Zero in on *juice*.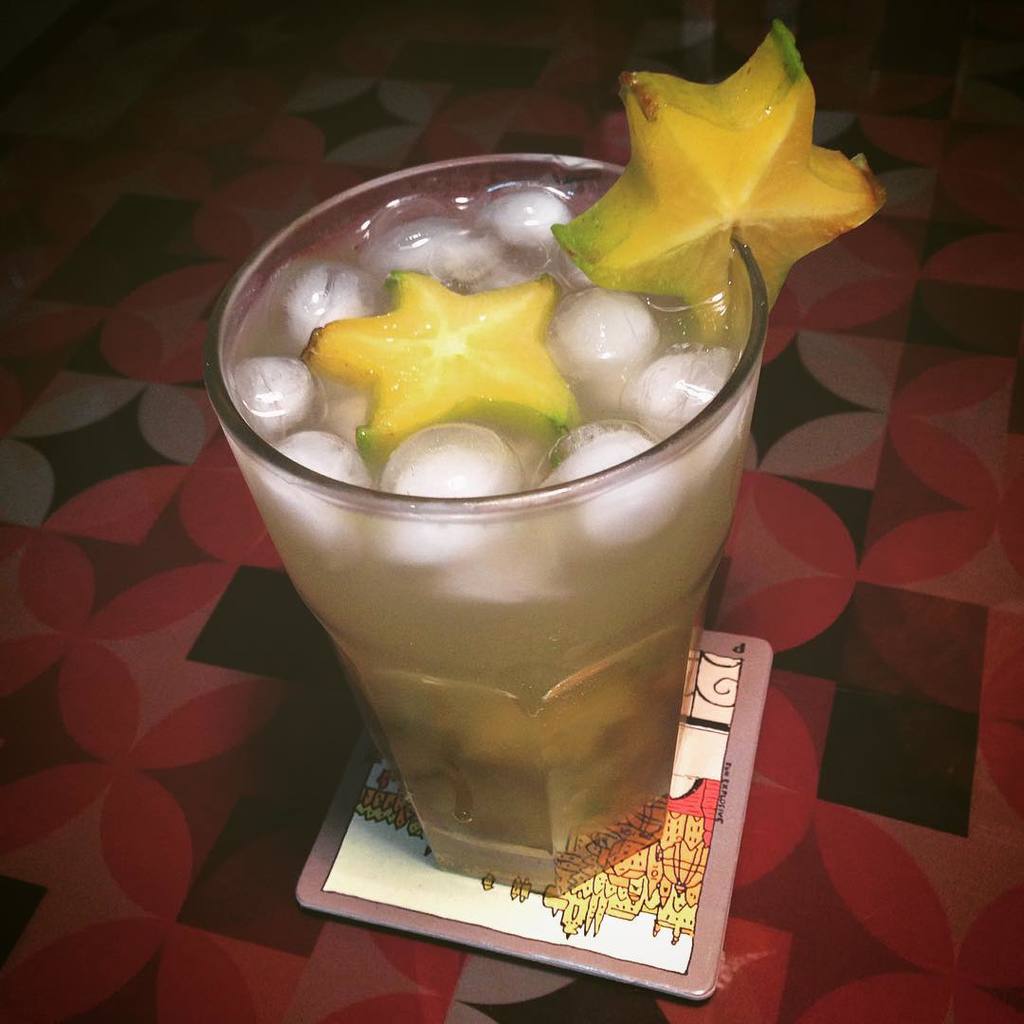
Zeroed in: <box>253,174,785,859</box>.
